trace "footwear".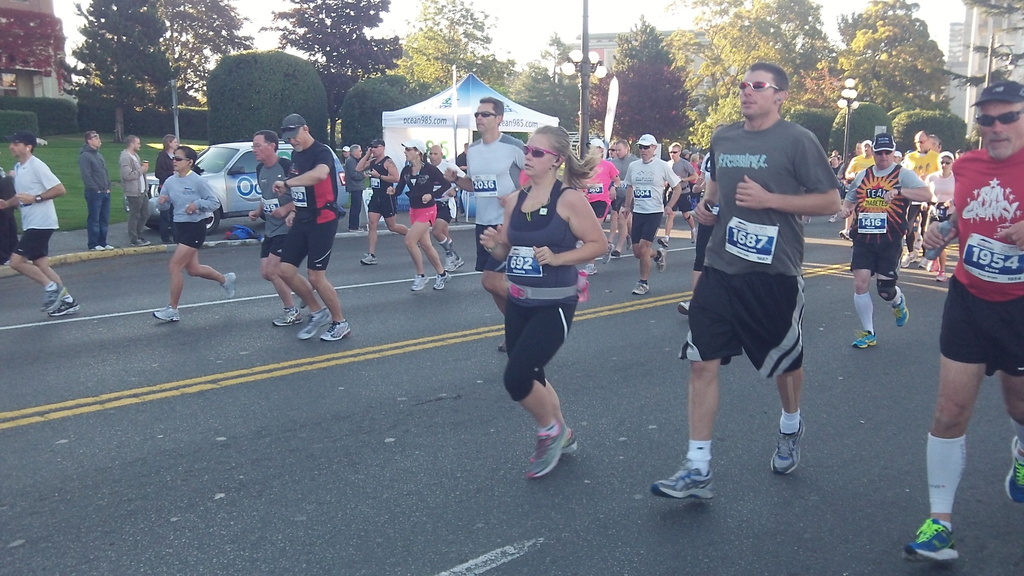
Traced to bbox(153, 307, 182, 327).
